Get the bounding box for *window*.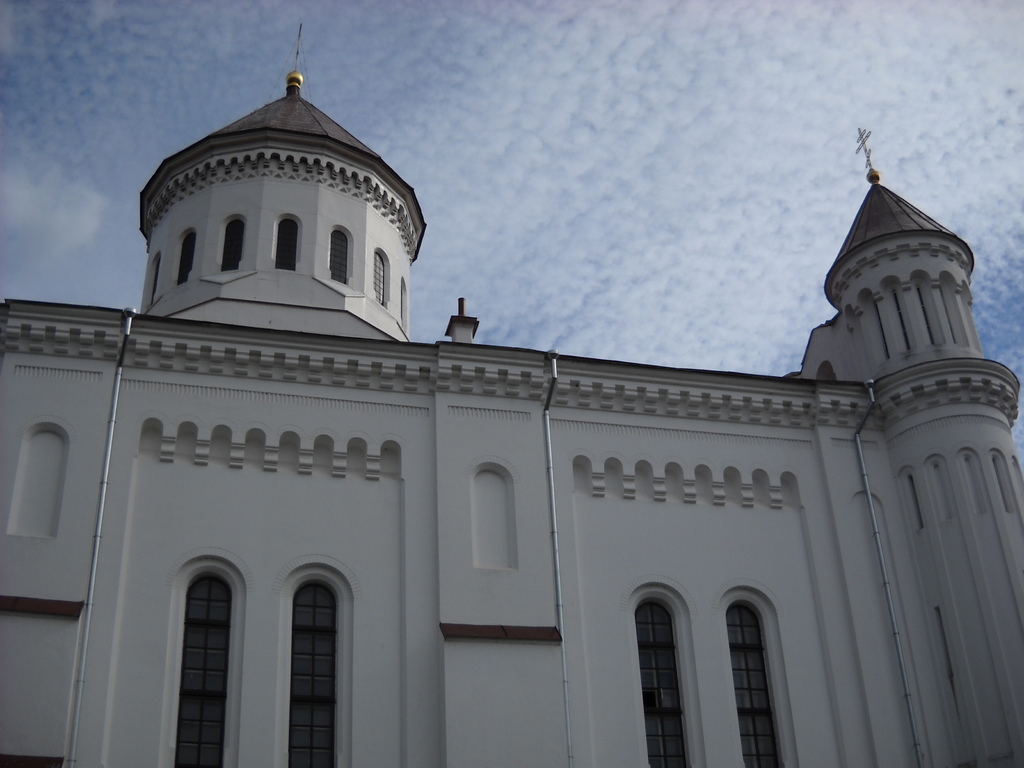
{"left": 221, "top": 216, "right": 245, "bottom": 270}.
